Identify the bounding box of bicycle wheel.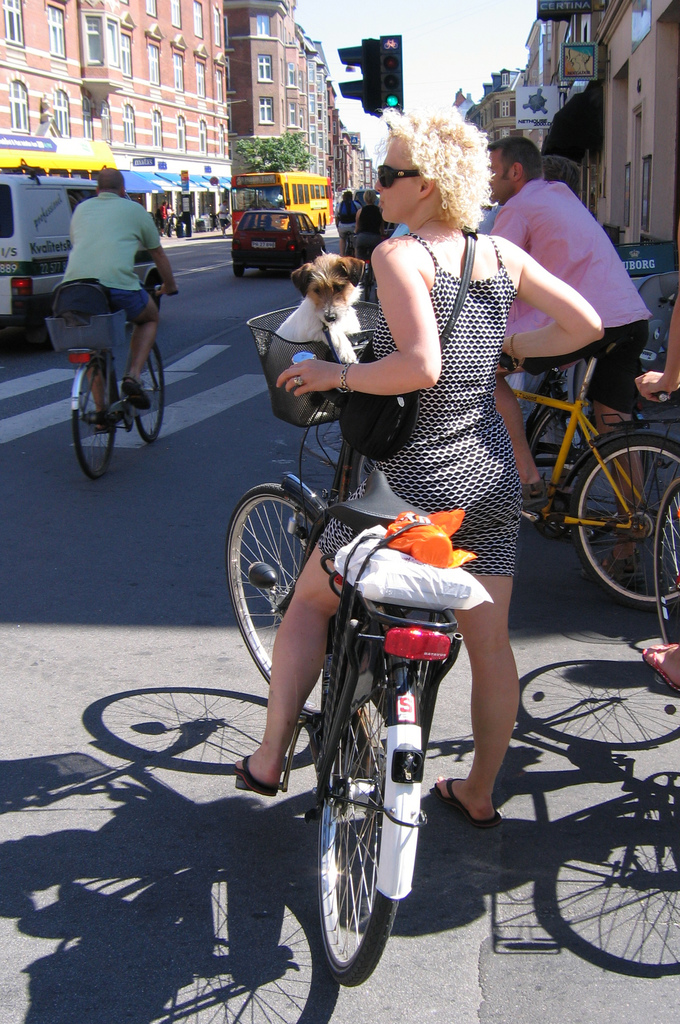
70, 359, 118, 483.
